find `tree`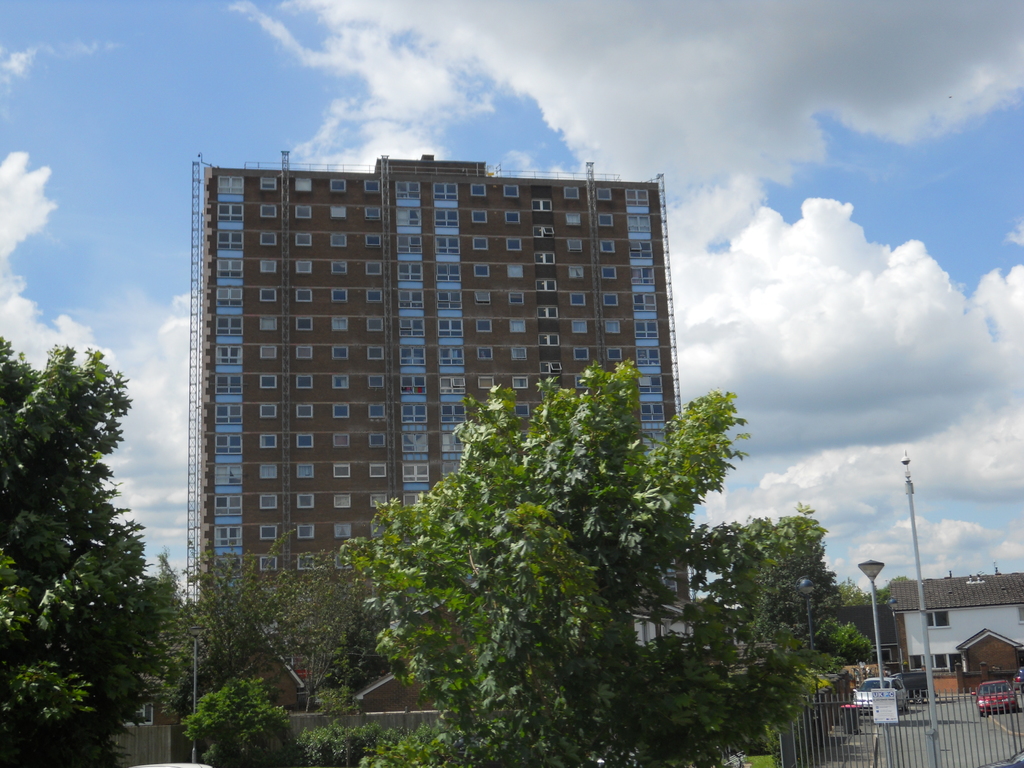
bbox(765, 509, 852, 627)
